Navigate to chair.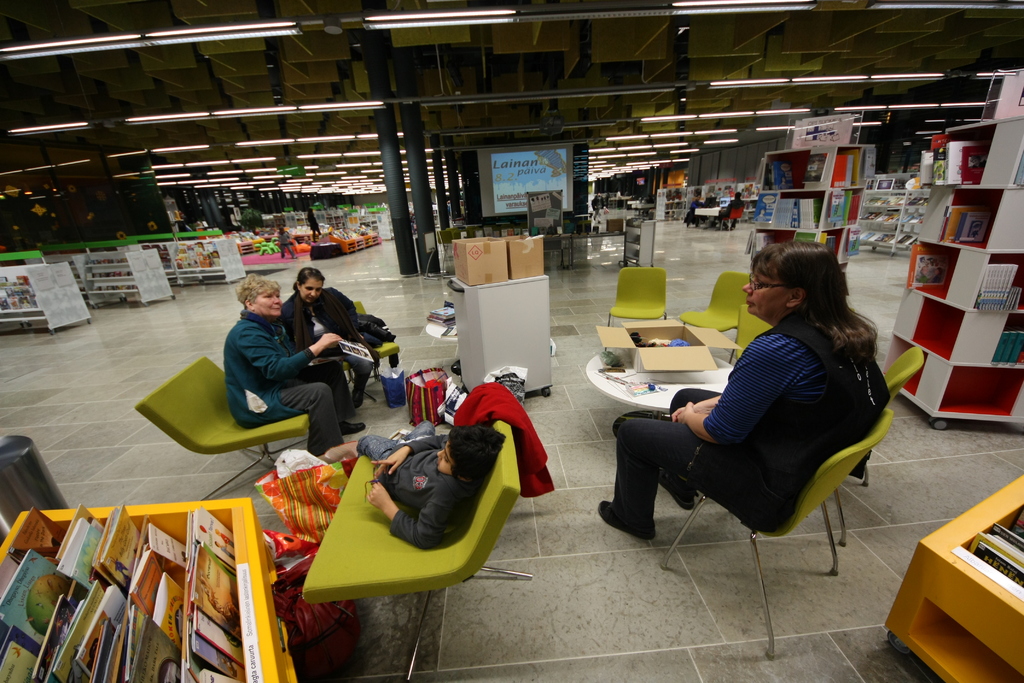
Navigation target: pyautogui.locateOnScreen(301, 382, 535, 682).
